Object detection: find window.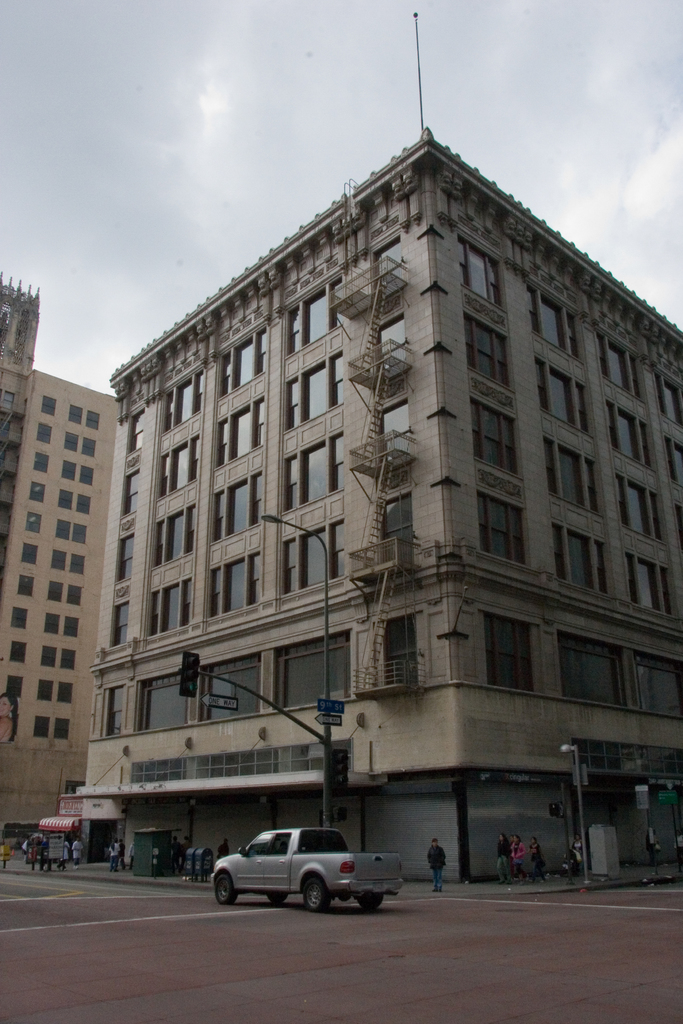
Rect(134, 681, 193, 726).
